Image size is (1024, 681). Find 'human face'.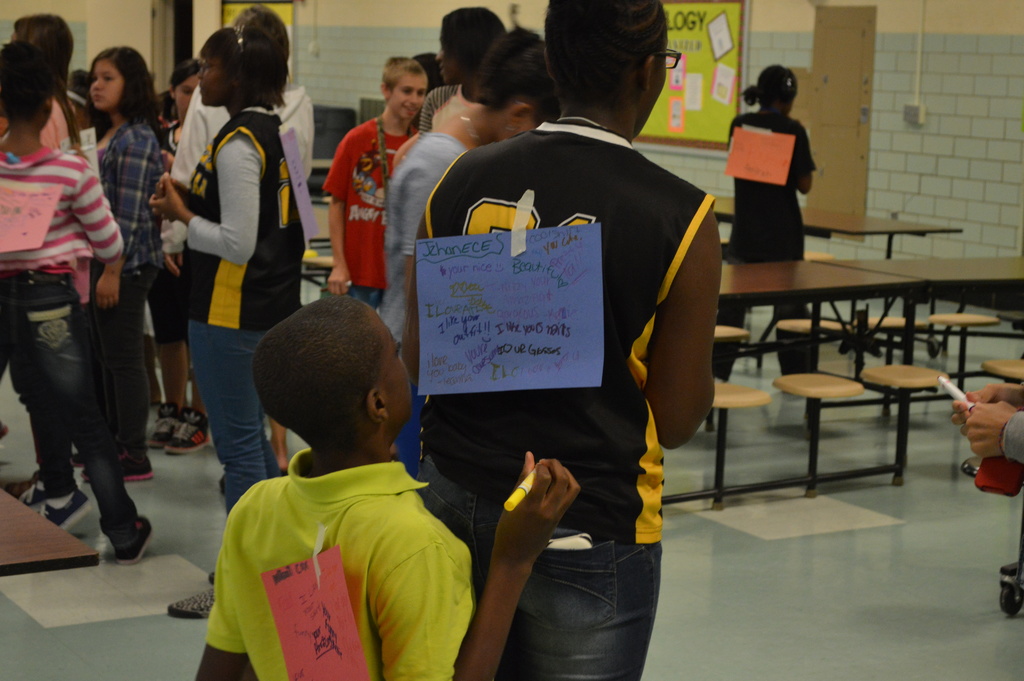
box(178, 72, 195, 115).
